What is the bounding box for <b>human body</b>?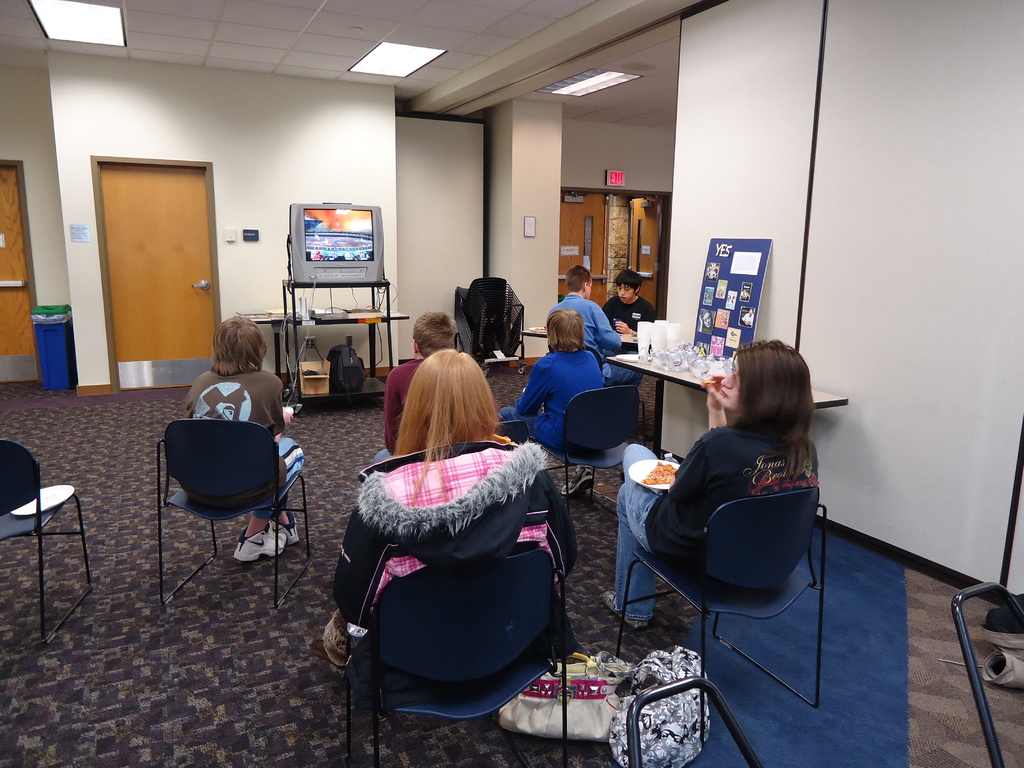
604,268,653,338.
